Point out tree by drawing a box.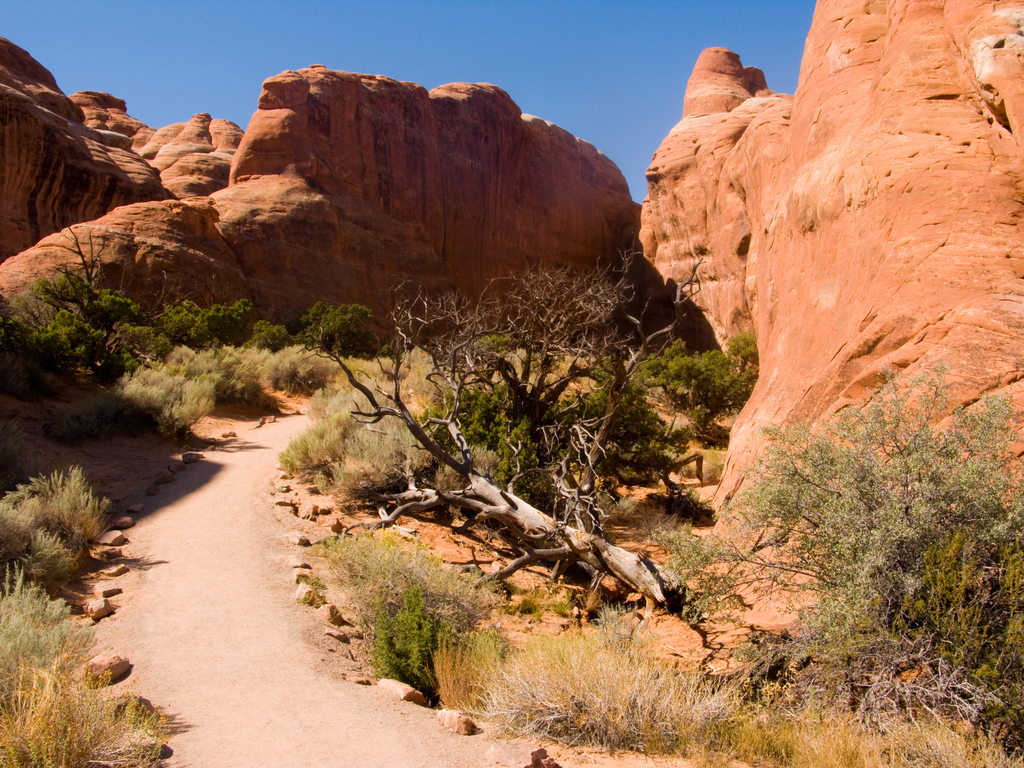
detection(292, 298, 364, 377).
